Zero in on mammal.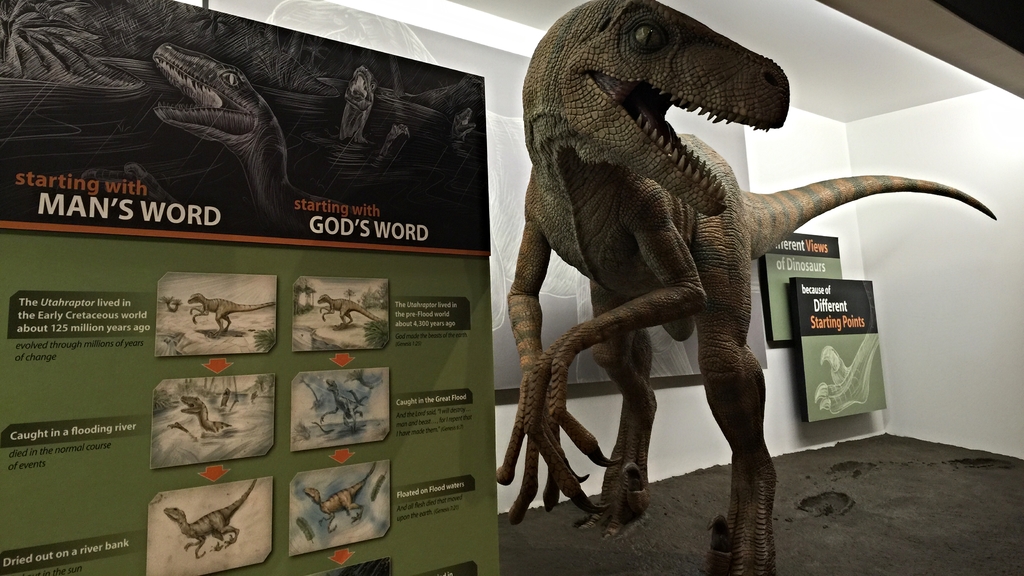
Zeroed in: l=485, t=1, r=986, b=575.
